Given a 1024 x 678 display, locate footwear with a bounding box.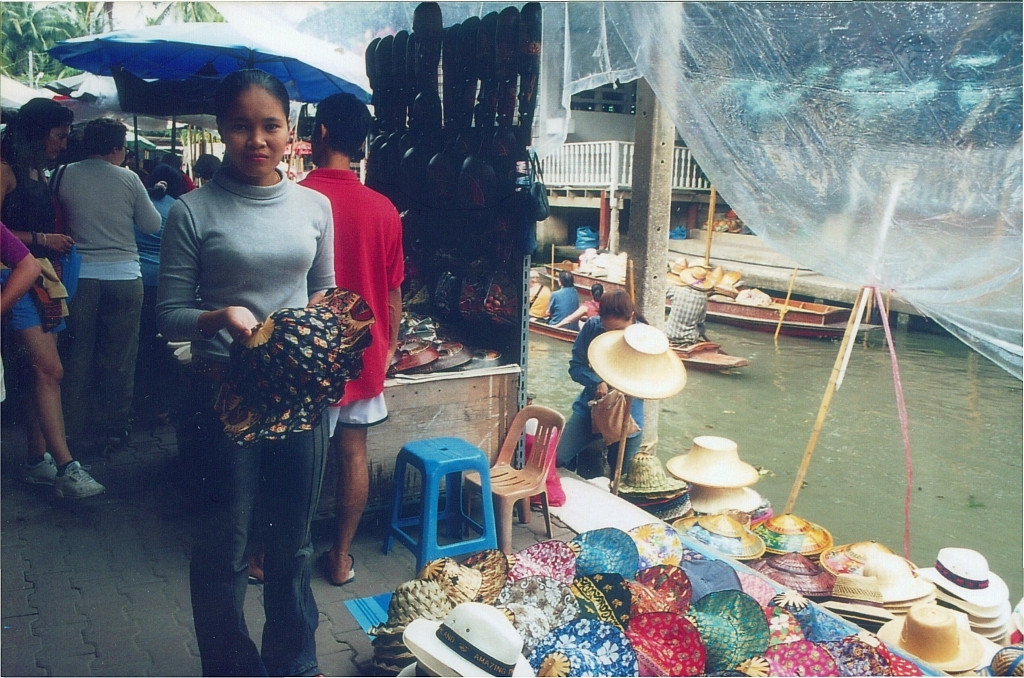
Located: crop(58, 459, 104, 498).
